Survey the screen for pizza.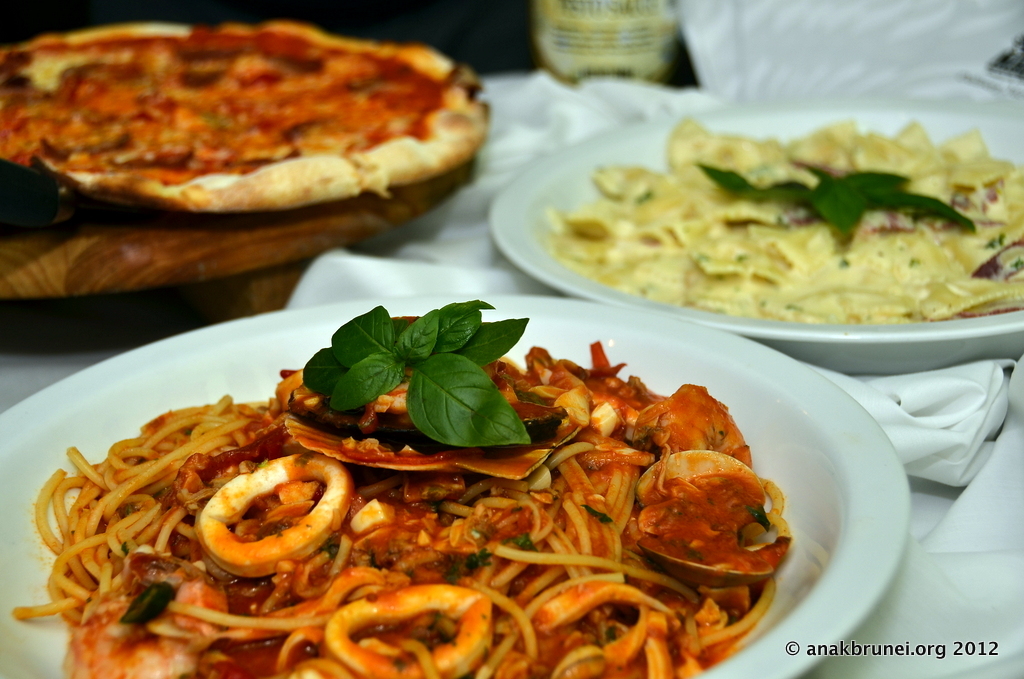
Survey found: BBox(0, 14, 517, 234).
